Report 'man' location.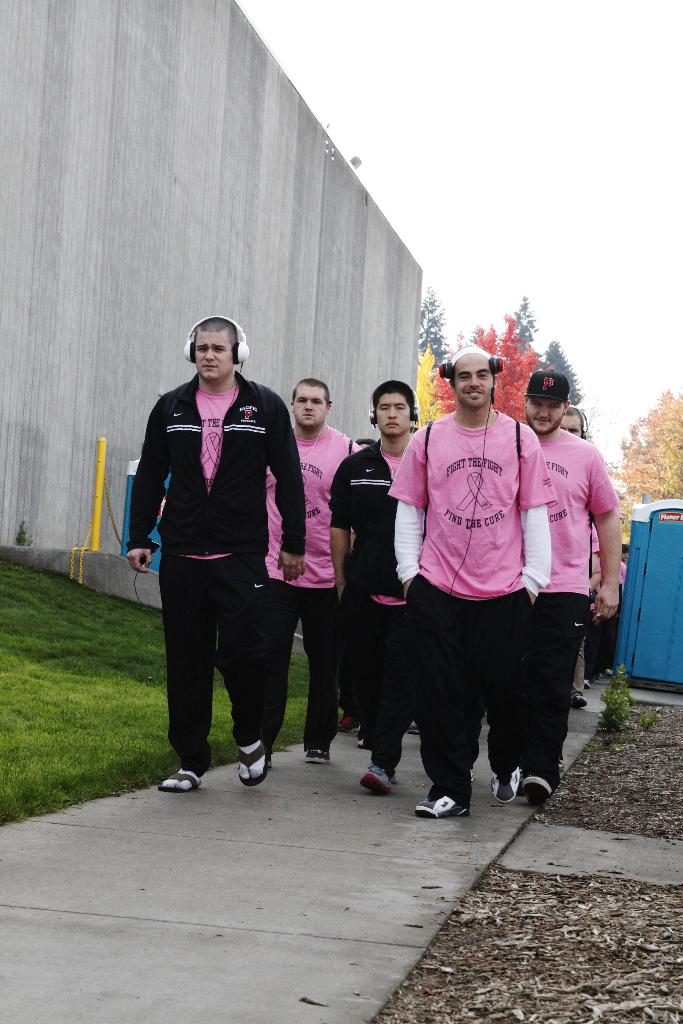
Report: locate(264, 379, 363, 767).
